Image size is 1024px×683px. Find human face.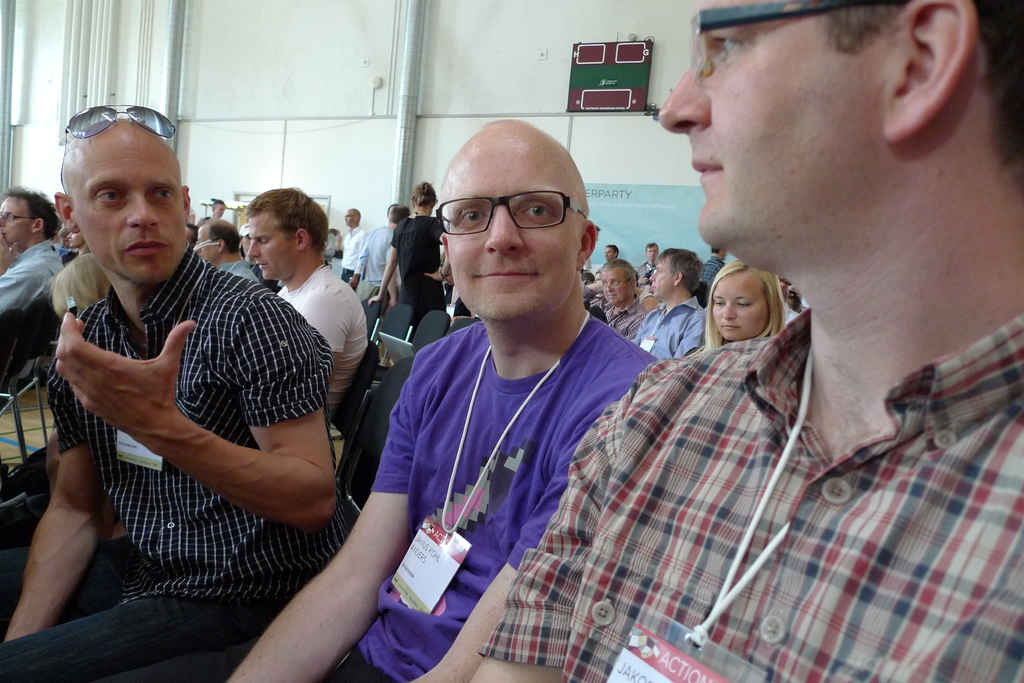
244/213/289/280.
